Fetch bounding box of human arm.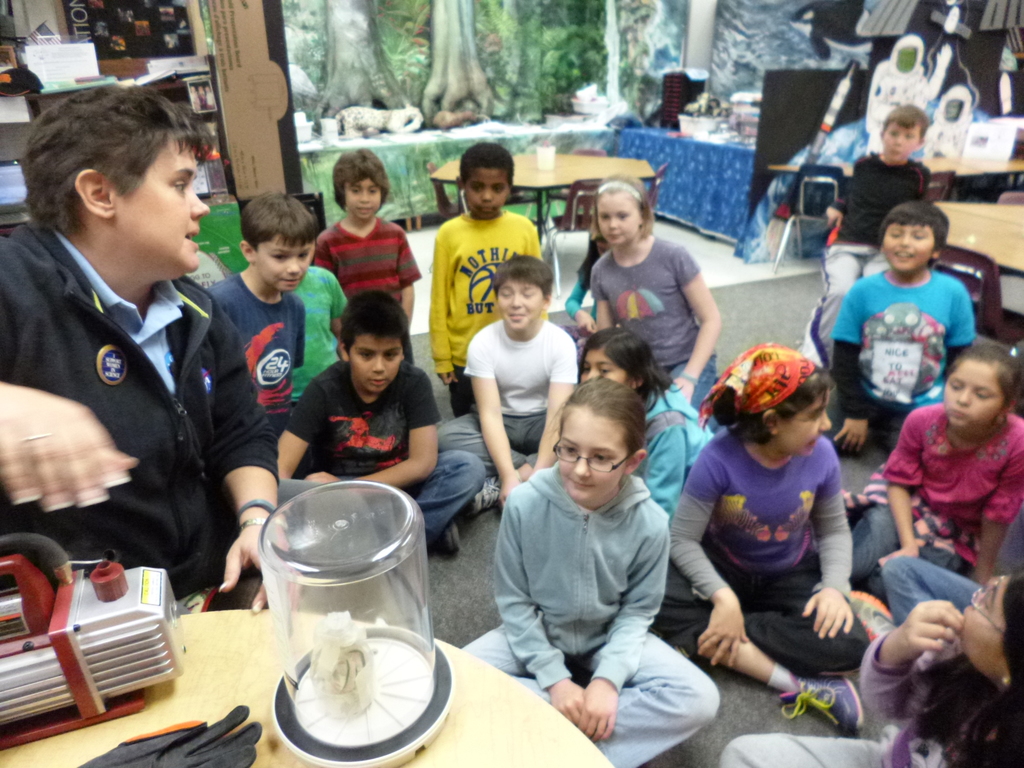
Bbox: pyautogui.locateOnScreen(822, 192, 847, 225).
